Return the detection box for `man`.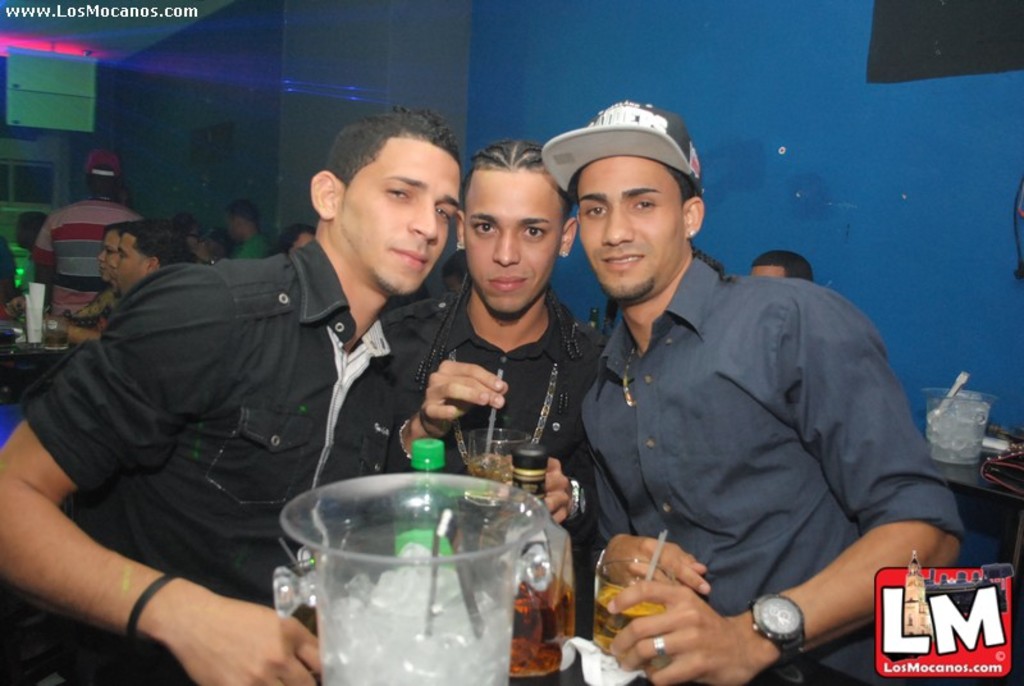
(x1=541, y1=97, x2=965, y2=685).
